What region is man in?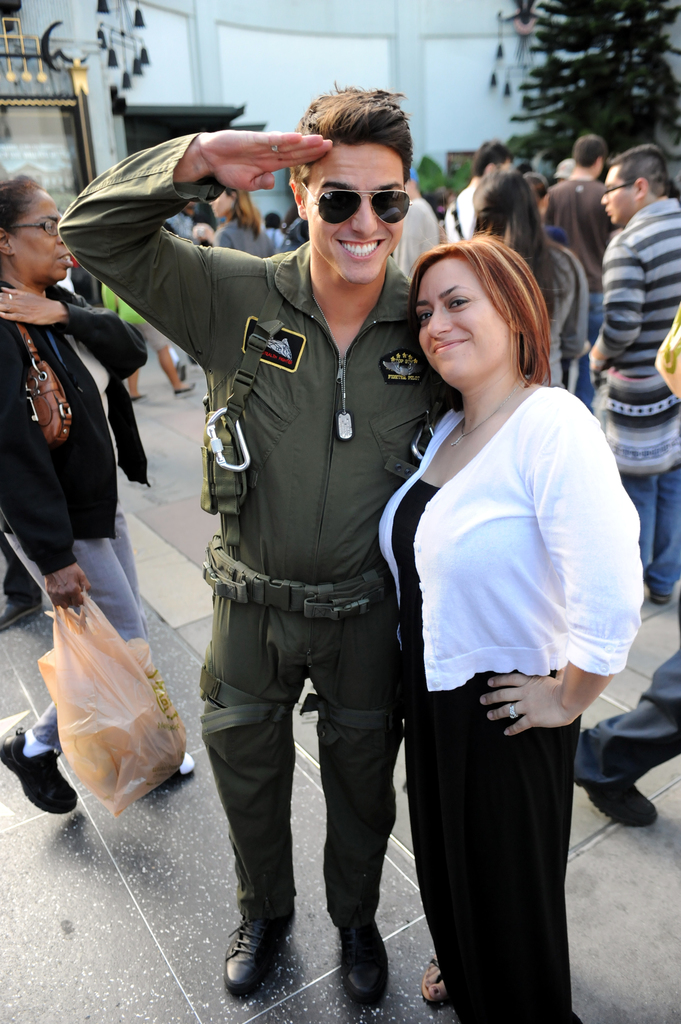
x1=164, y1=64, x2=455, y2=1023.
